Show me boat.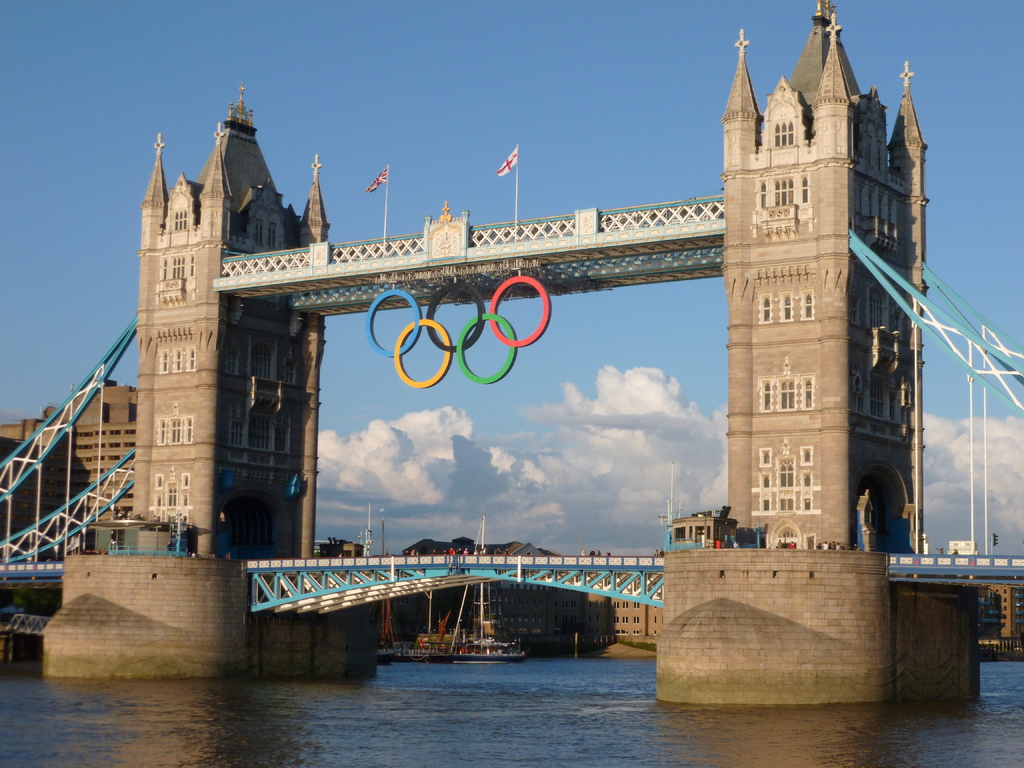
boat is here: [x1=376, y1=513, x2=453, y2=660].
